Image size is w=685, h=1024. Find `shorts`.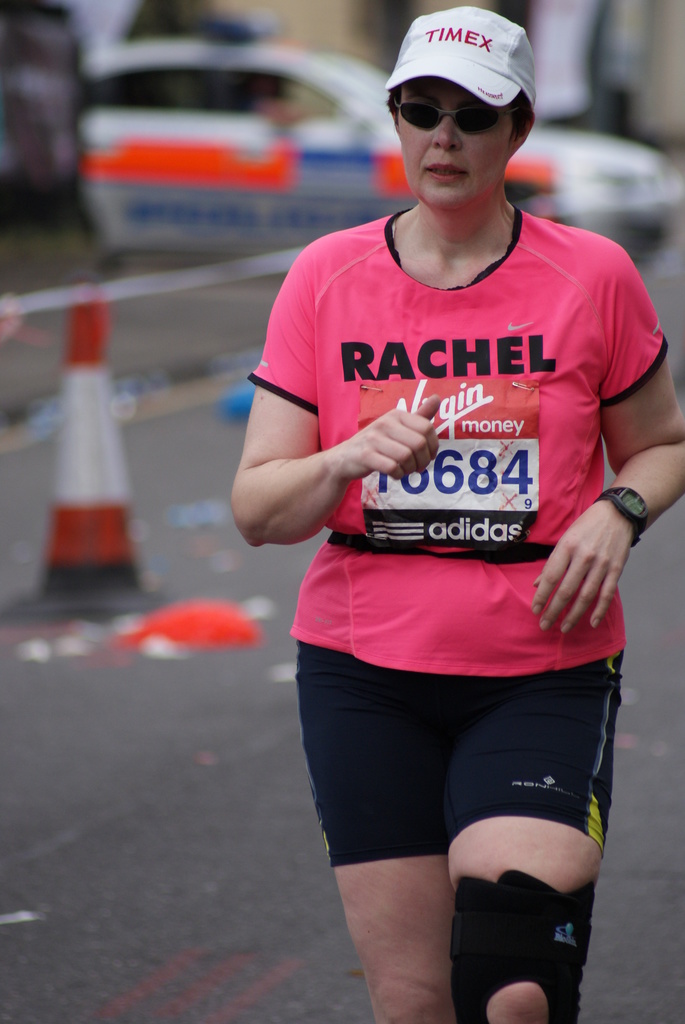
<region>302, 666, 618, 892</region>.
